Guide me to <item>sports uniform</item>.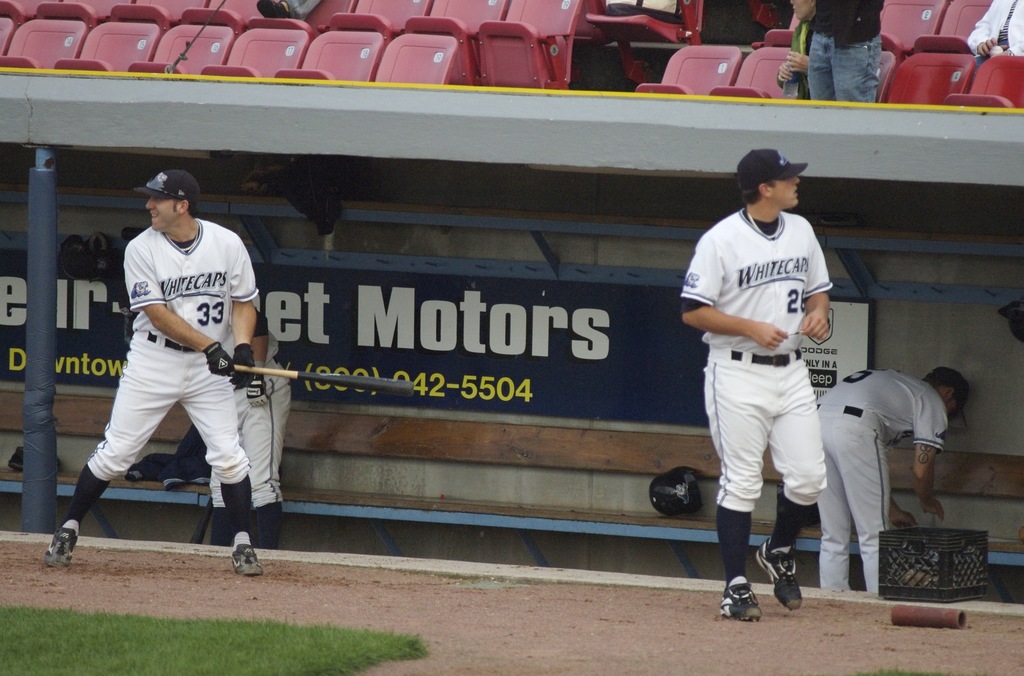
Guidance: l=679, t=150, r=834, b=622.
